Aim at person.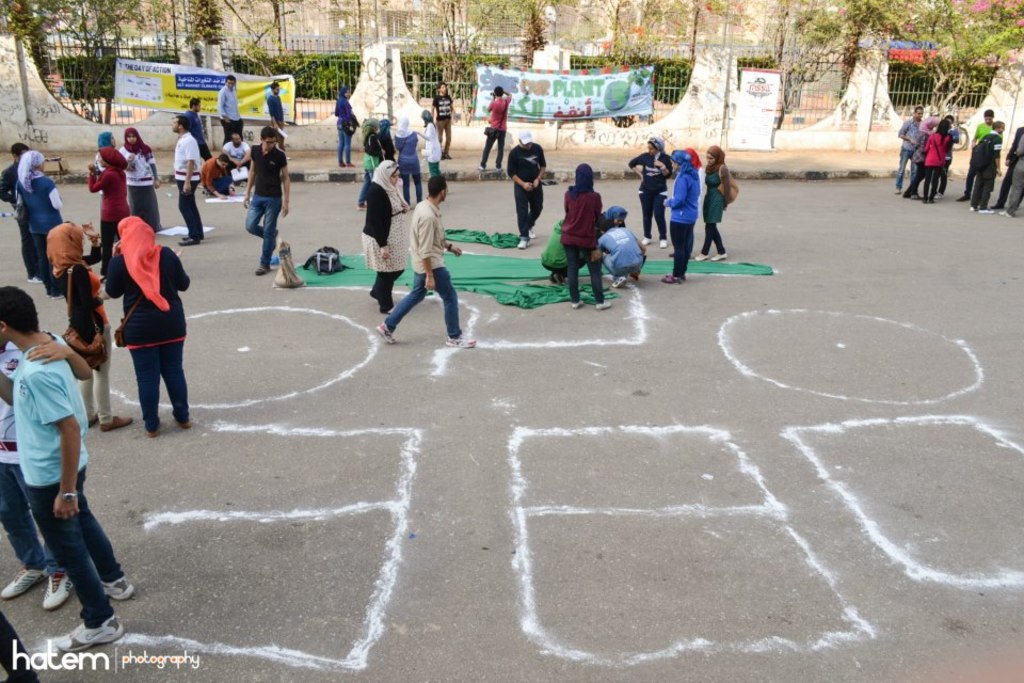
Aimed at bbox(902, 121, 951, 198).
